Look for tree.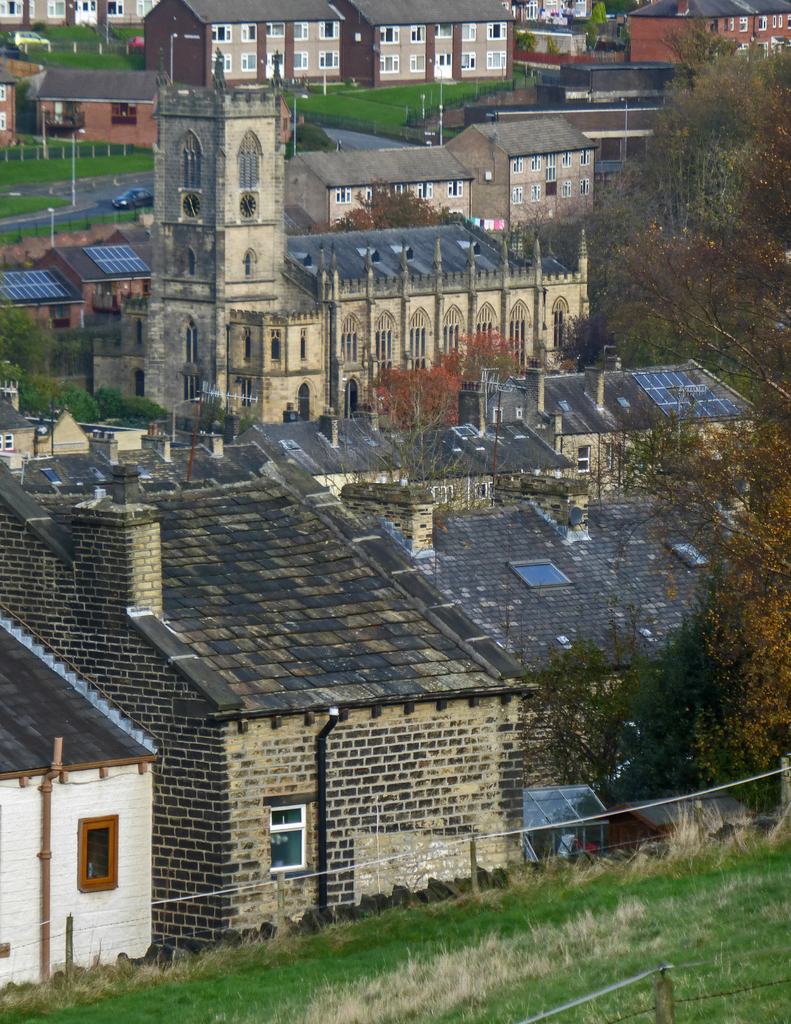
Found: BBox(447, 323, 566, 410).
